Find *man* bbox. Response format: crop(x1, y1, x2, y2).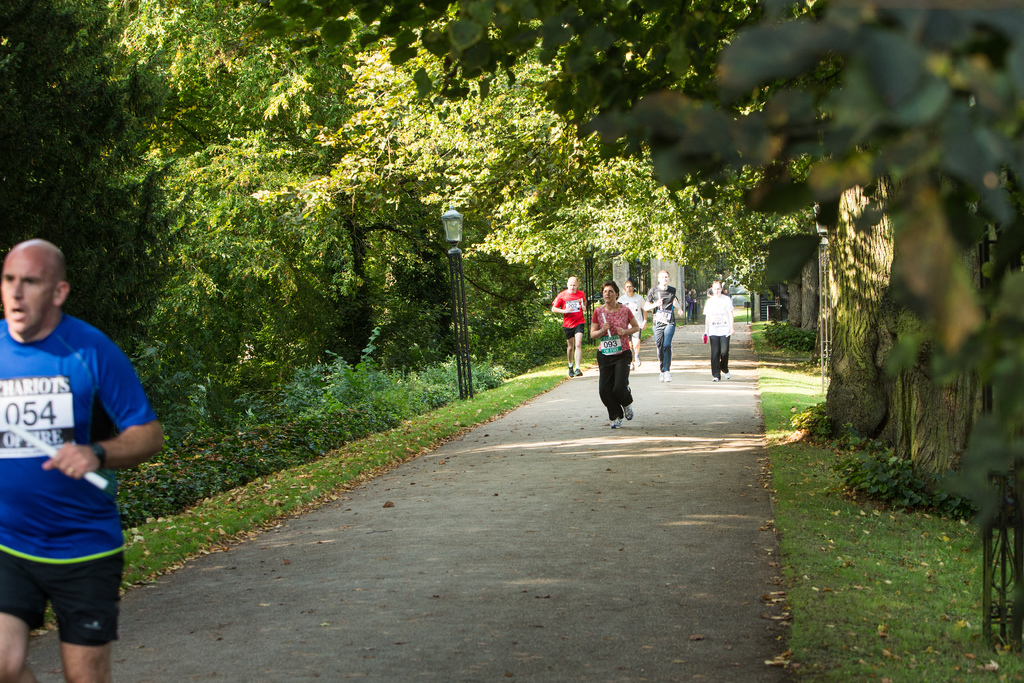
crop(644, 270, 681, 381).
